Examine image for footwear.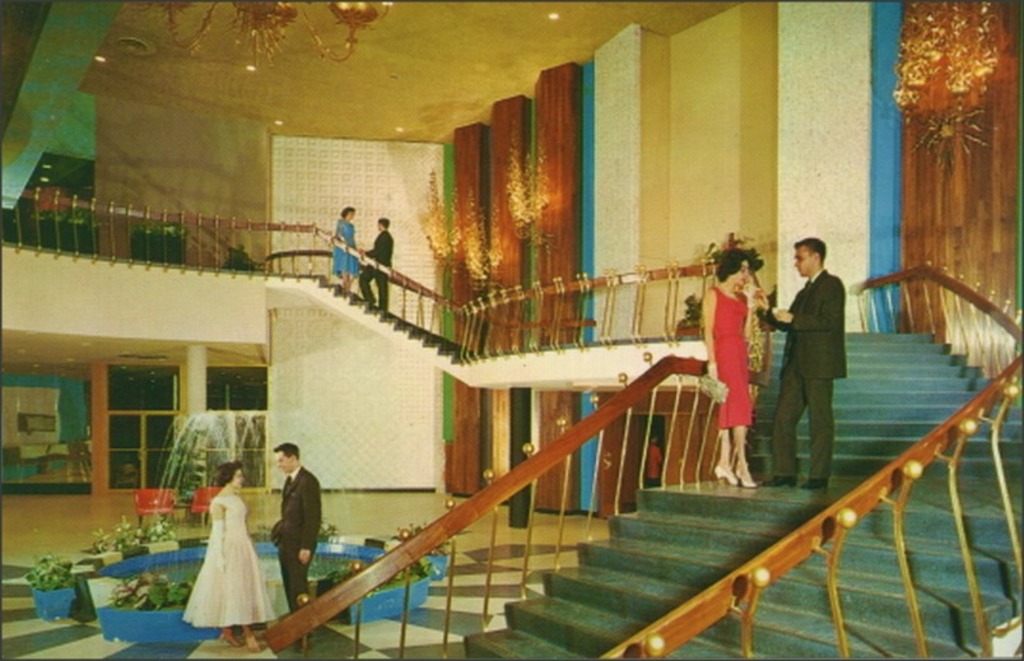
Examination result: bbox=(762, 476, 800, 490).
